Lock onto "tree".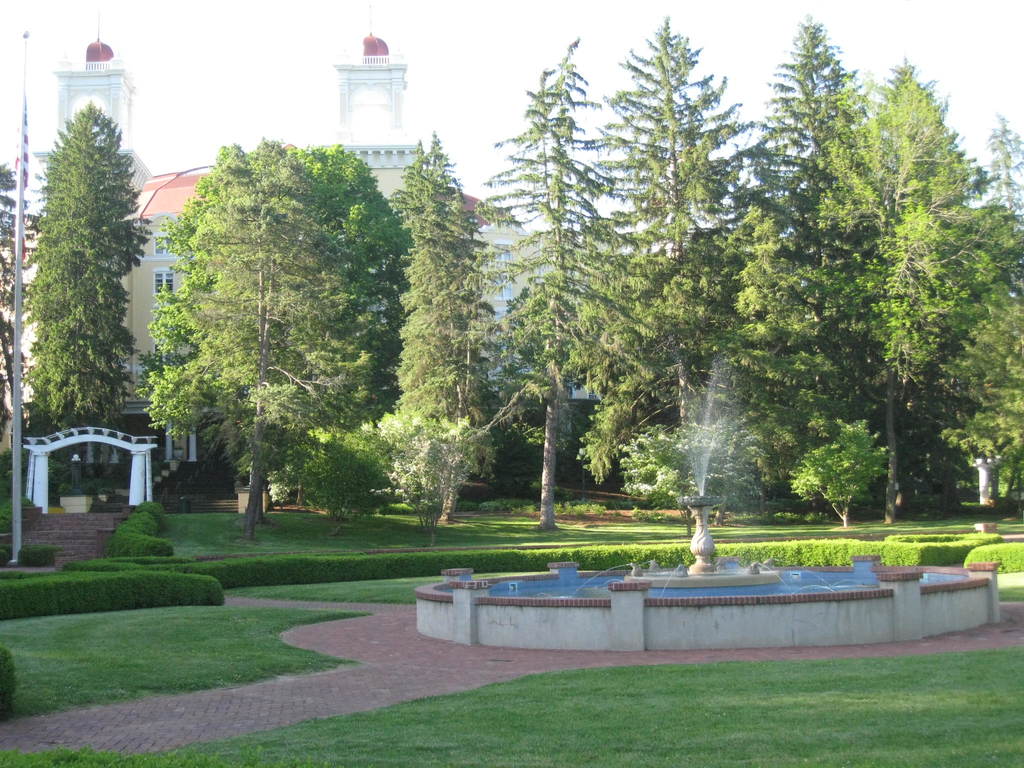
Locked: (left=140, top=134, right=419, bottom=485).
